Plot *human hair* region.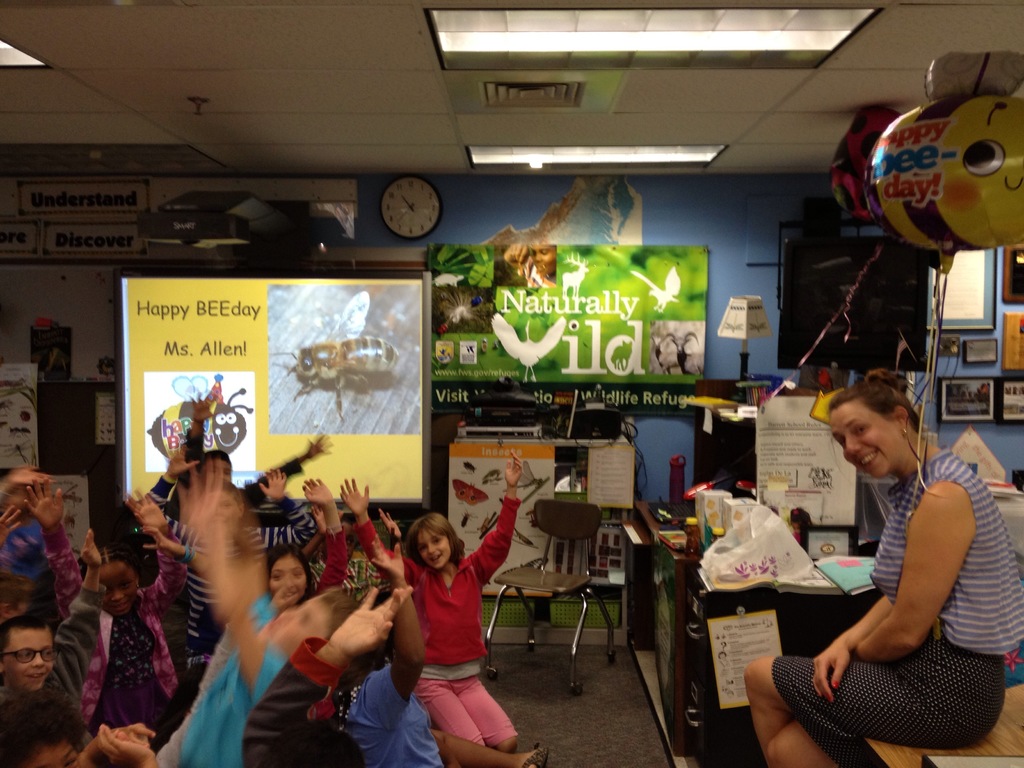
Plotted at left=1, top=607, right=56, bottom=645.
